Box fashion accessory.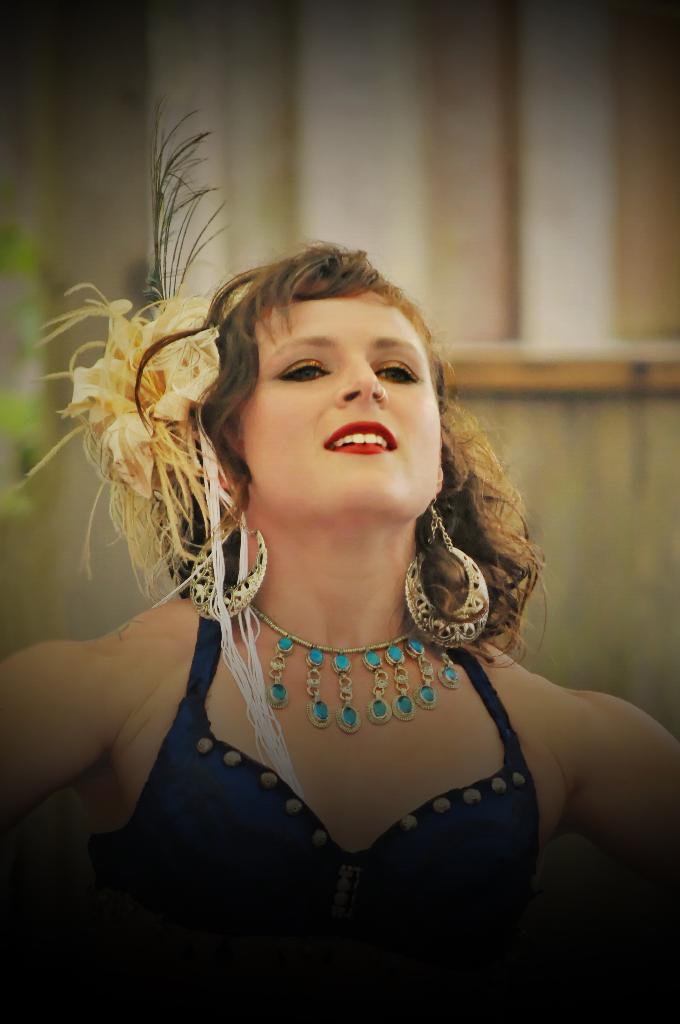
select_region(190, 505, 275, 617).
